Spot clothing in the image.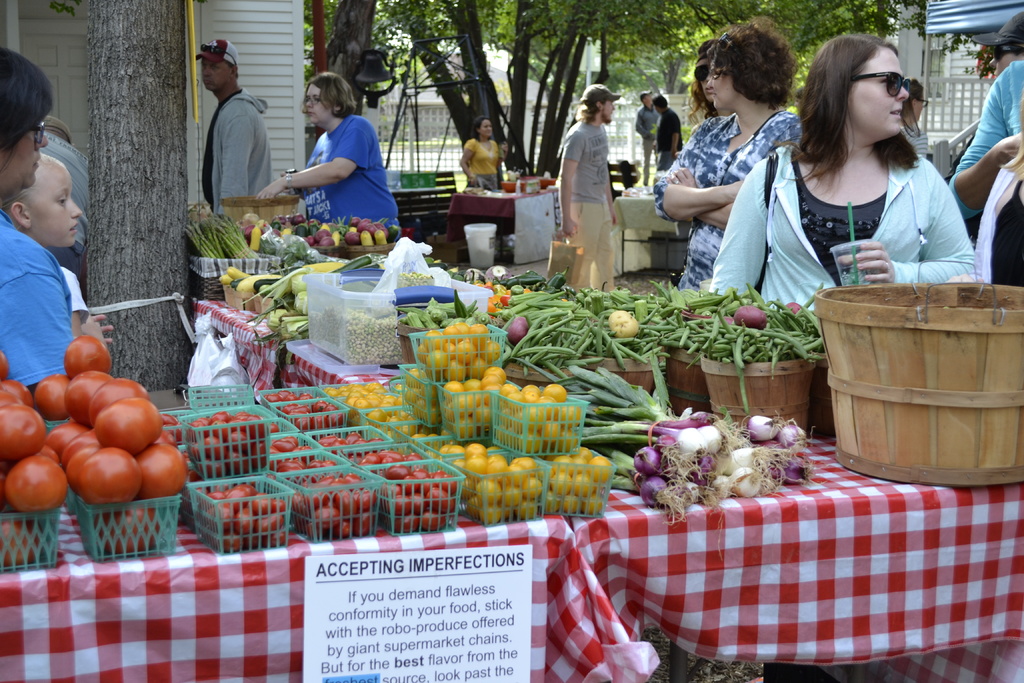
clothing found at <region>559, 117, 617, 289</region>.
